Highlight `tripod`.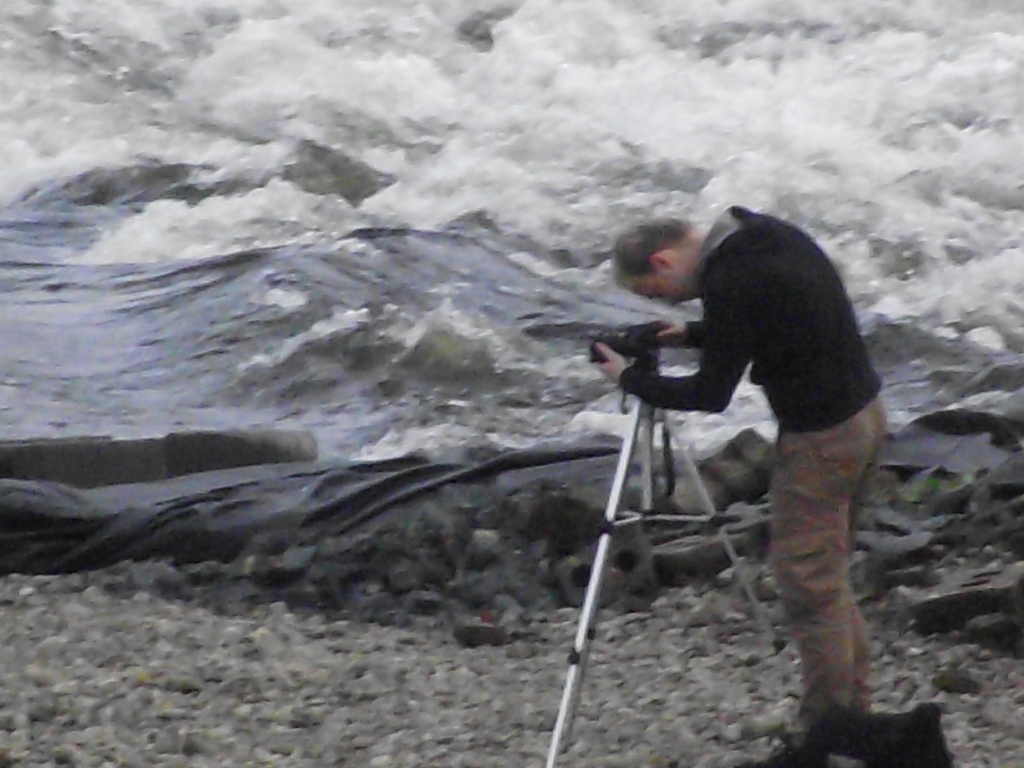
Highlighted region: <bbox>545, 353, 801, 767</bbox>.
